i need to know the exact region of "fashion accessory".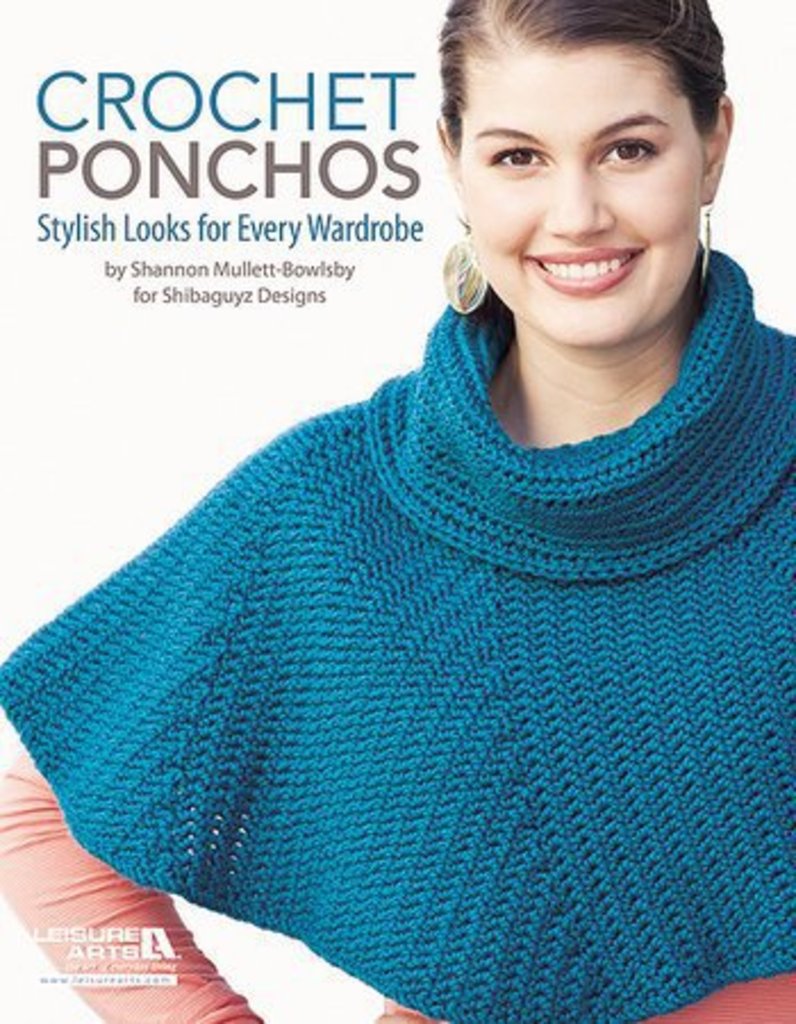
Region: box(437, 218, 496, 319).
